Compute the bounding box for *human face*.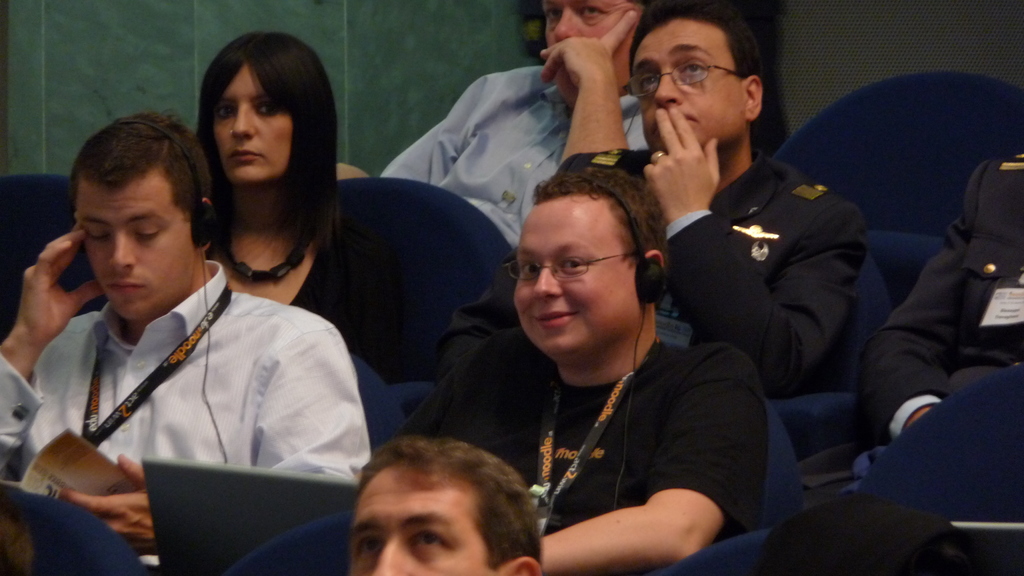
detection(346, 461, 496, 575).
